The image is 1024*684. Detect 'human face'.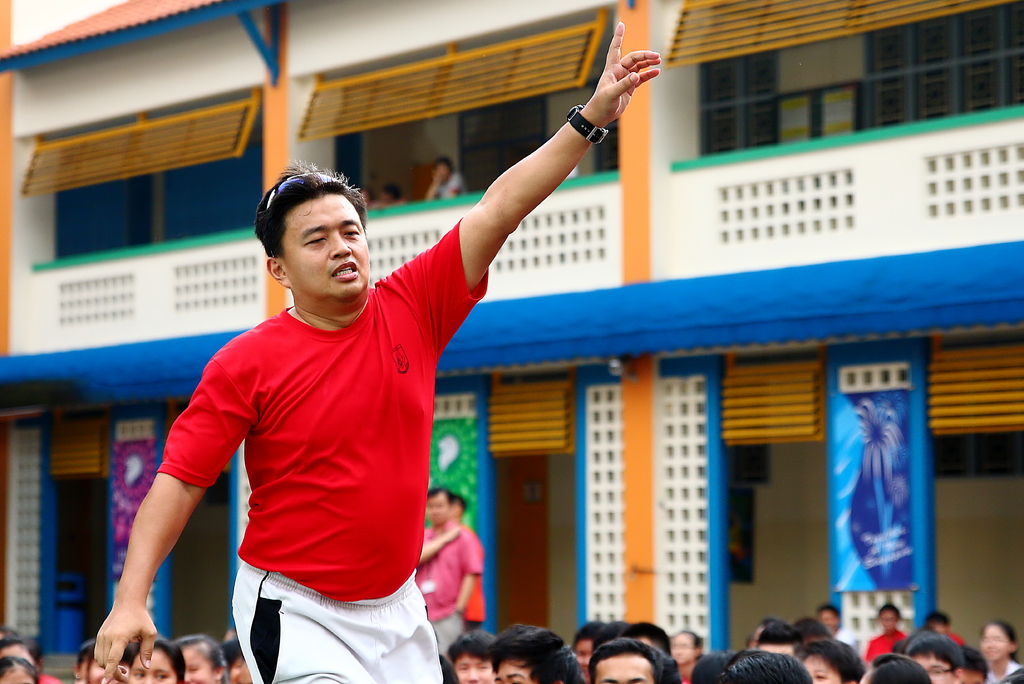
Detection: pyautogui.locateOnScreen(180, 650, 212, 683).
